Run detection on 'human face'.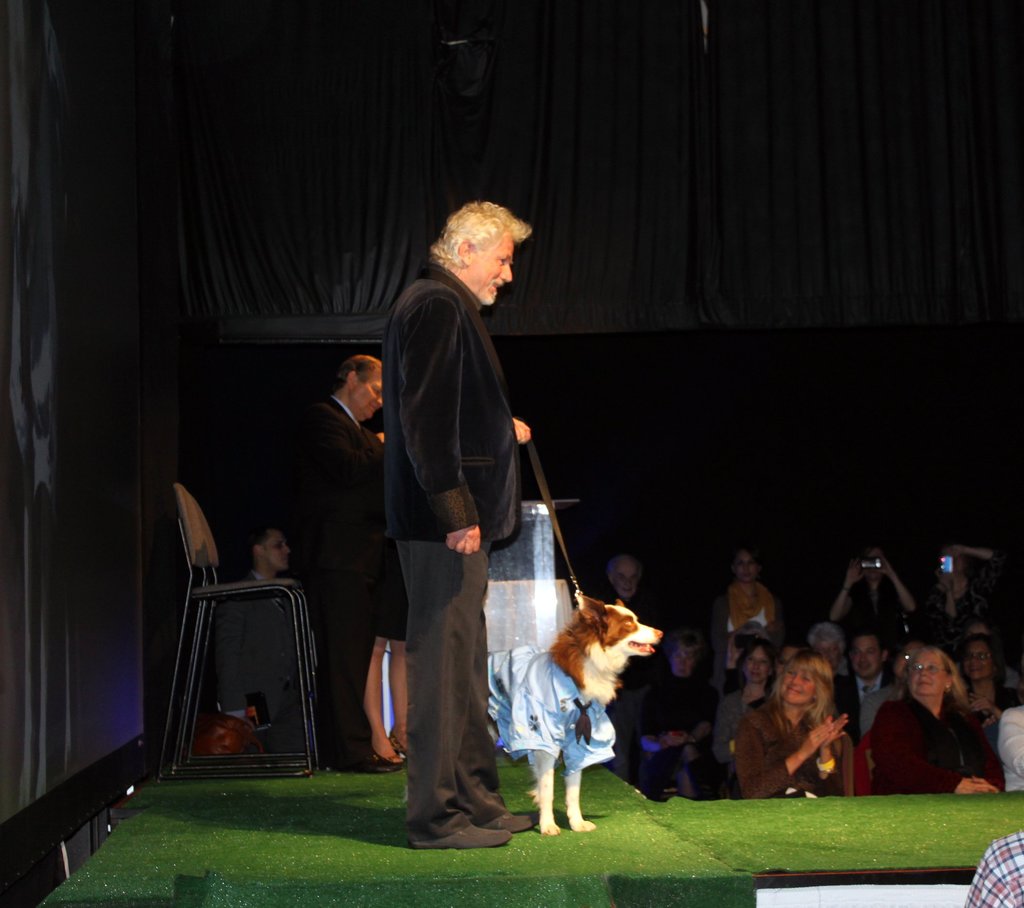
Result: [967,642,996,686].
